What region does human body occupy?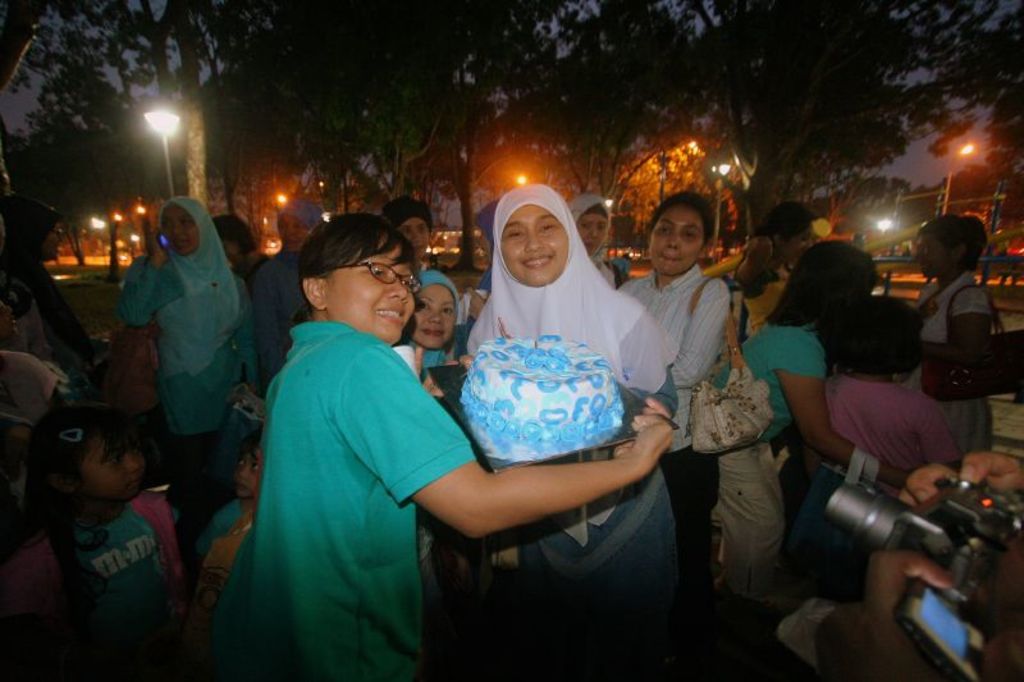
rect(628, 184, 744, 453).
